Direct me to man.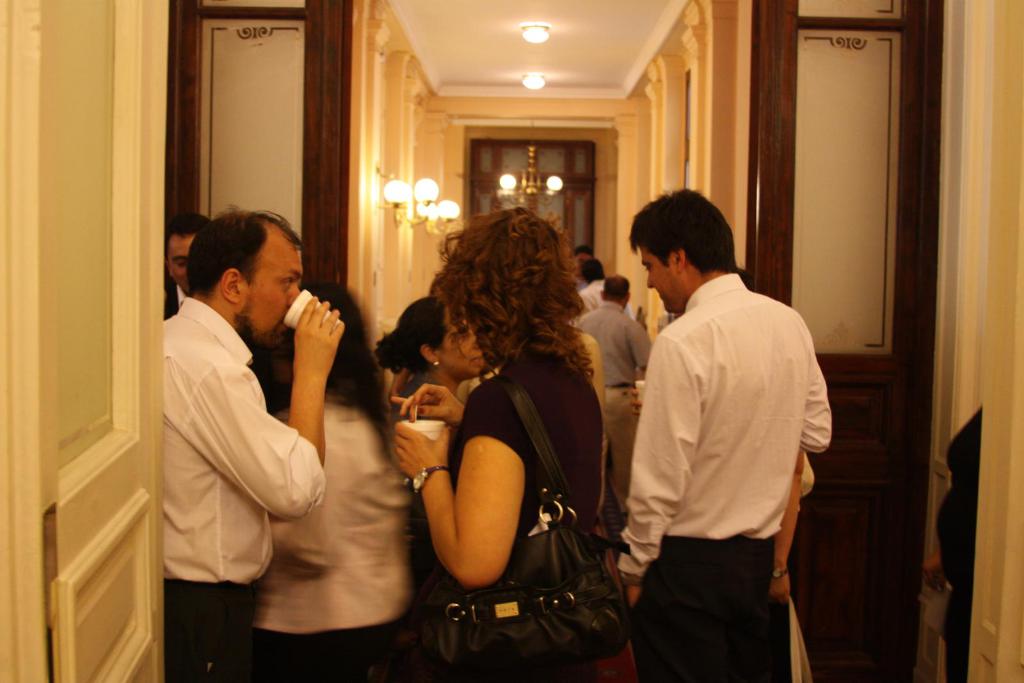
Direction: l=158, t=216, r=218, b=326.
